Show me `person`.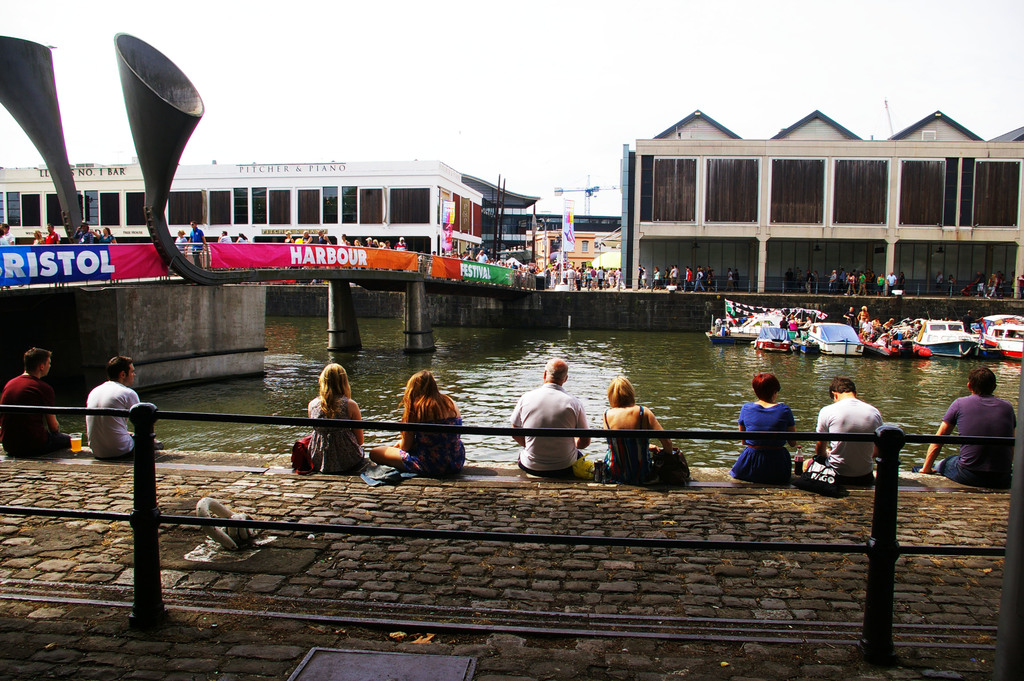
`person` is here: 78 354 149 459.
